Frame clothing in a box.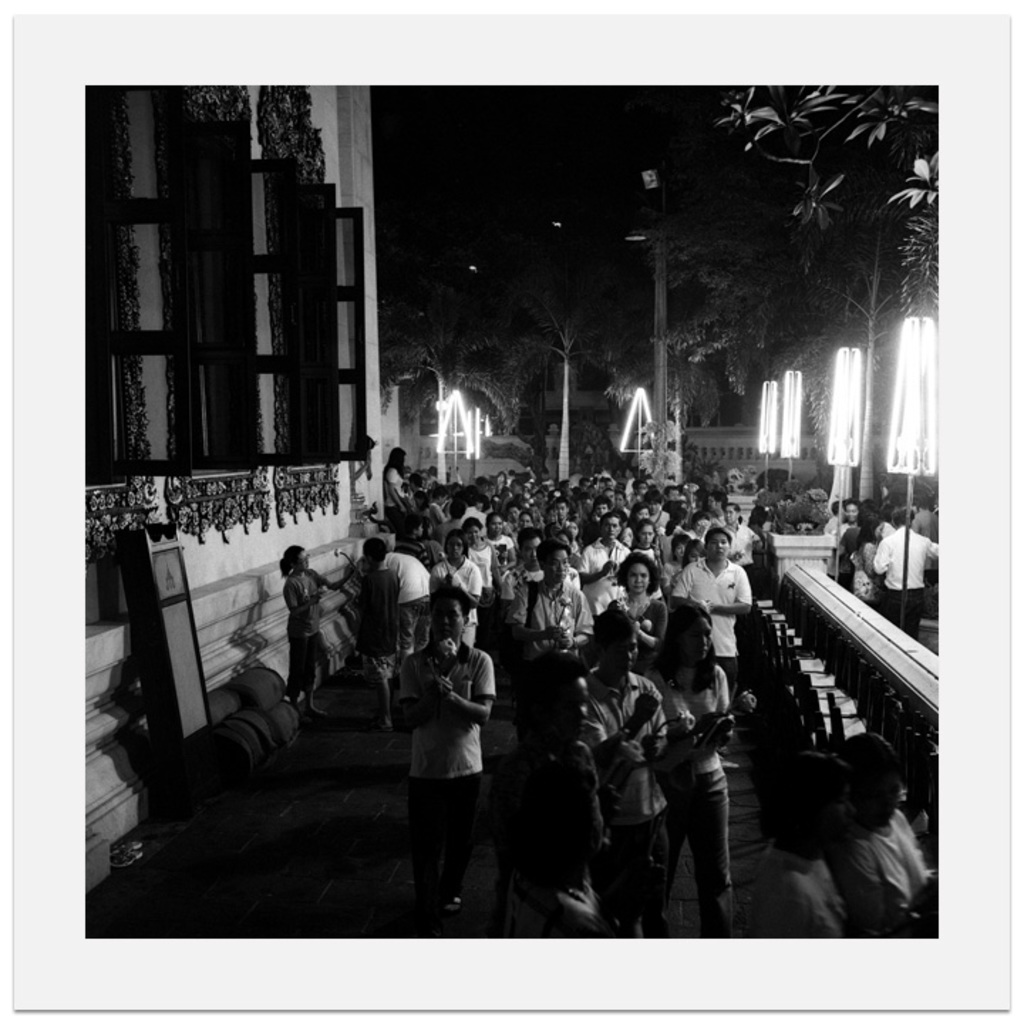
x1=391 y1=641 x2=484 y2=890.
